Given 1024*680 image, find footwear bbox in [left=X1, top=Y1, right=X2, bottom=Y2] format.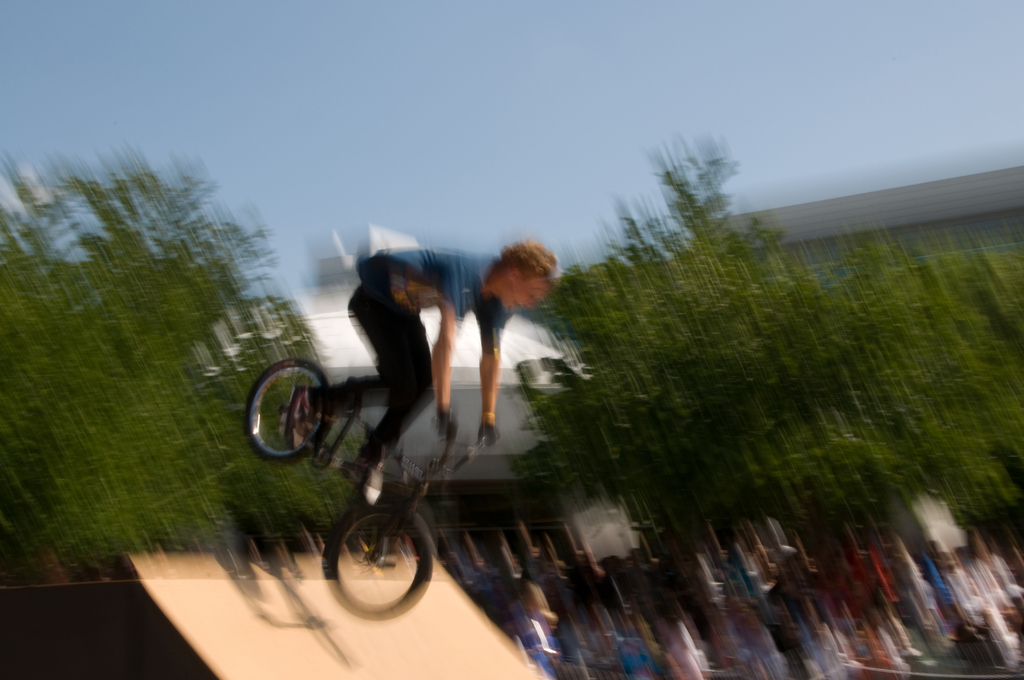
[left=340, top=441, right=383, bottom=508].
